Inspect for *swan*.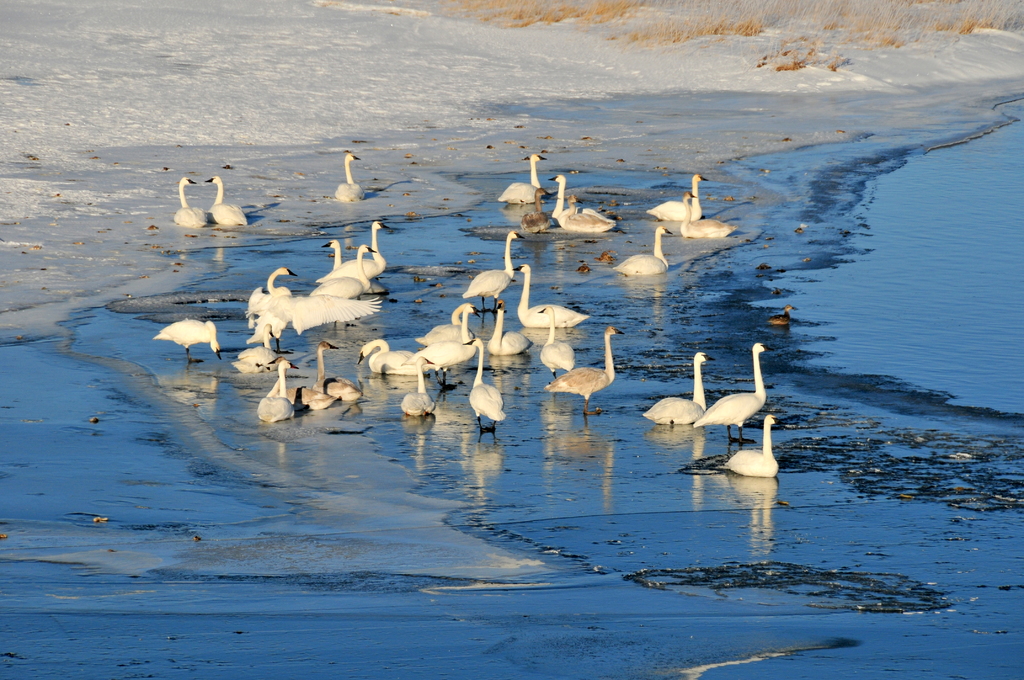
Inspection: 553,188,616,238.
